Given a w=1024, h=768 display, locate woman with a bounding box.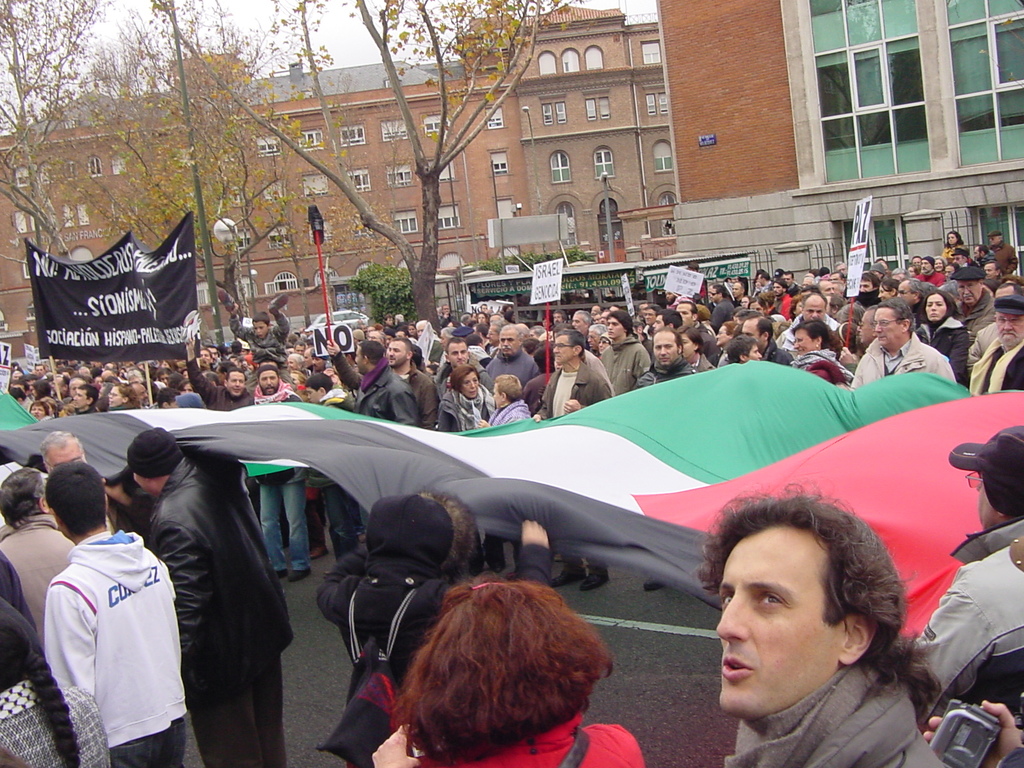
Located: (x1=423, y1=366, x2=502, y2=578).
